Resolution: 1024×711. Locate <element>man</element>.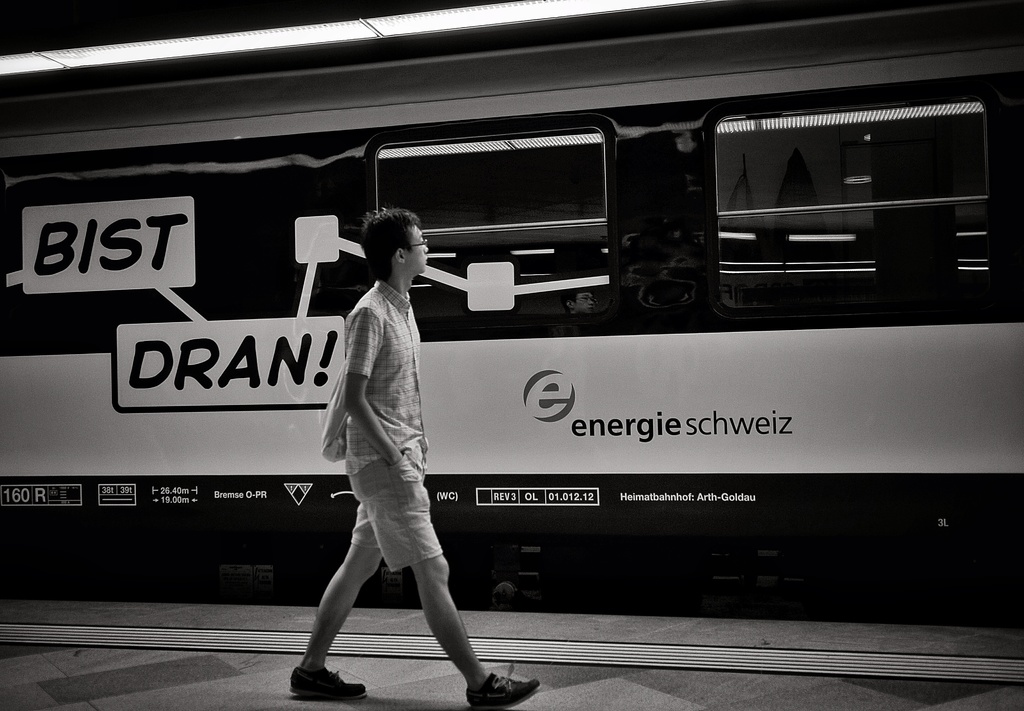
[559, 281, 600, 313].
